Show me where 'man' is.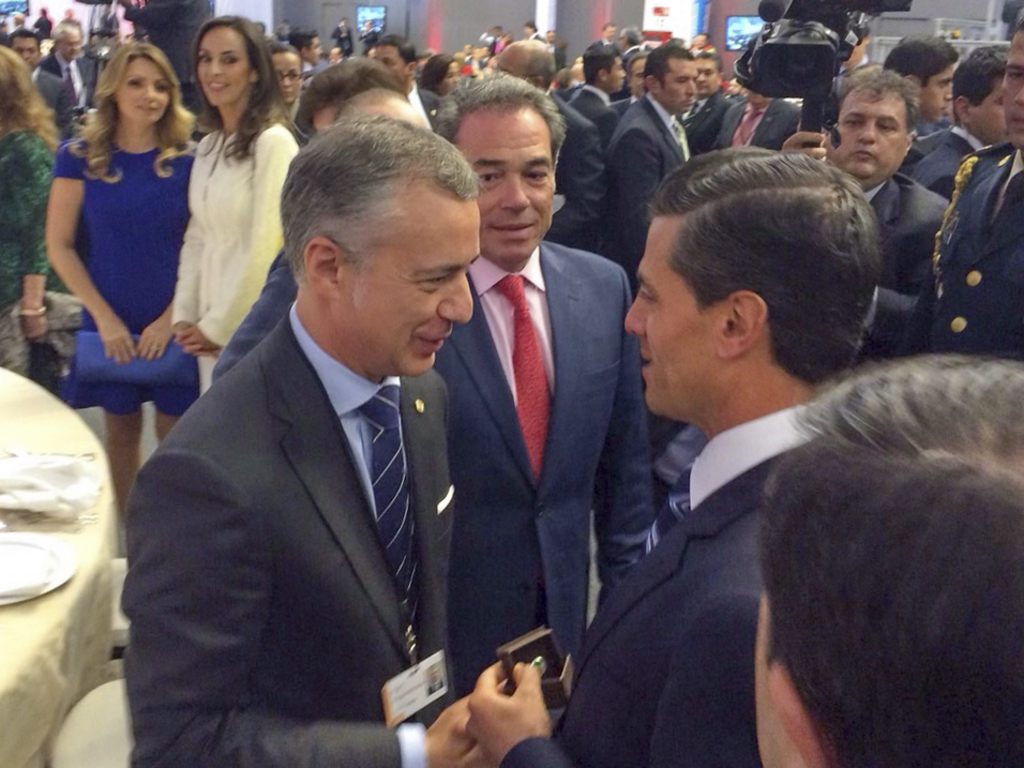
'man' is at [43,24,93,111].
